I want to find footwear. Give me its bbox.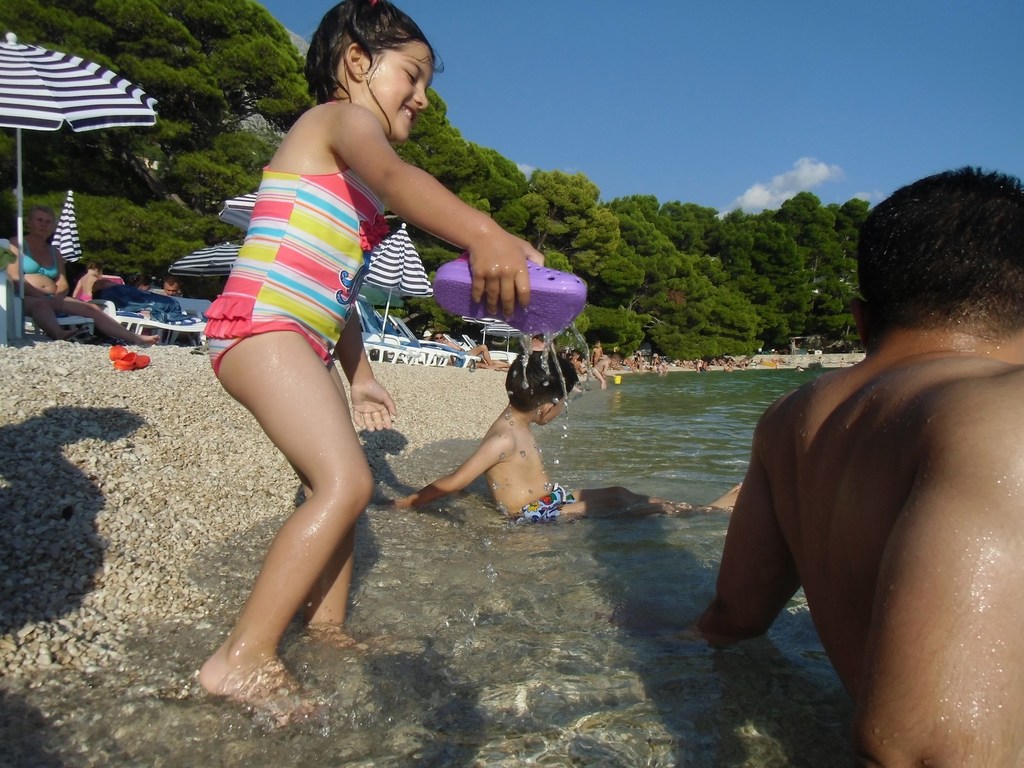
l=115, t=350, r=153, b=380.
